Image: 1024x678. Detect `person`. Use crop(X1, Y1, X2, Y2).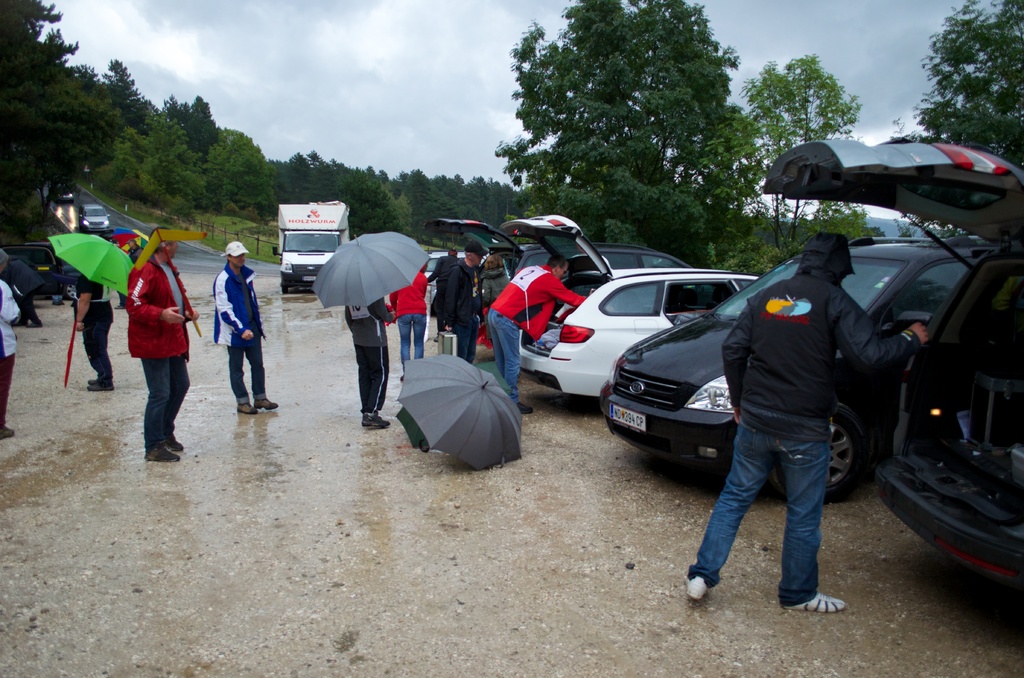
crop(445, 241, 481, 353).
